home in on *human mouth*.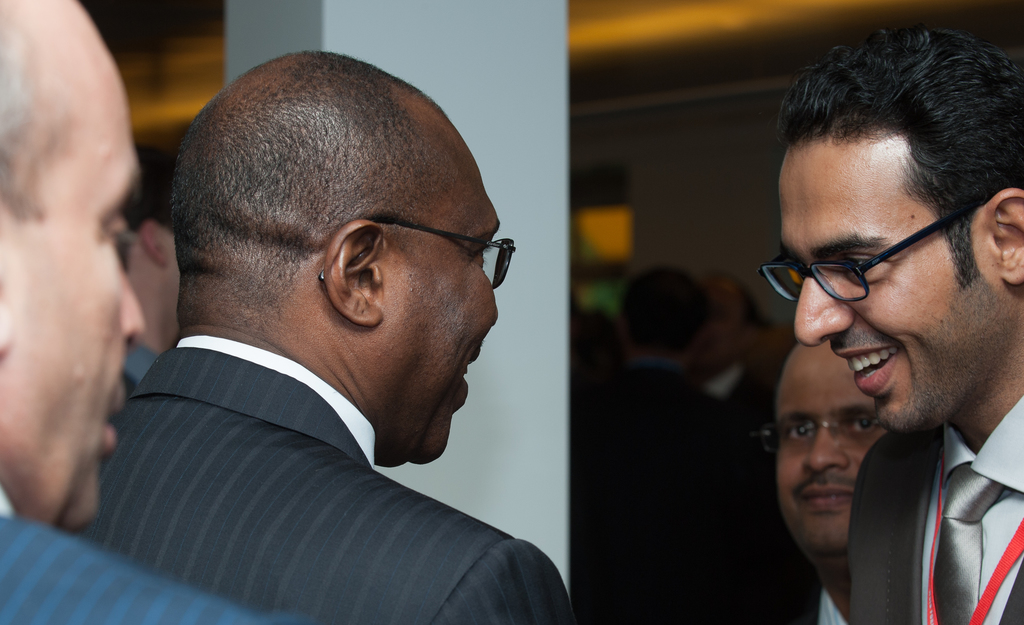
Homed in at Rect(793, 483, 858, 512).
